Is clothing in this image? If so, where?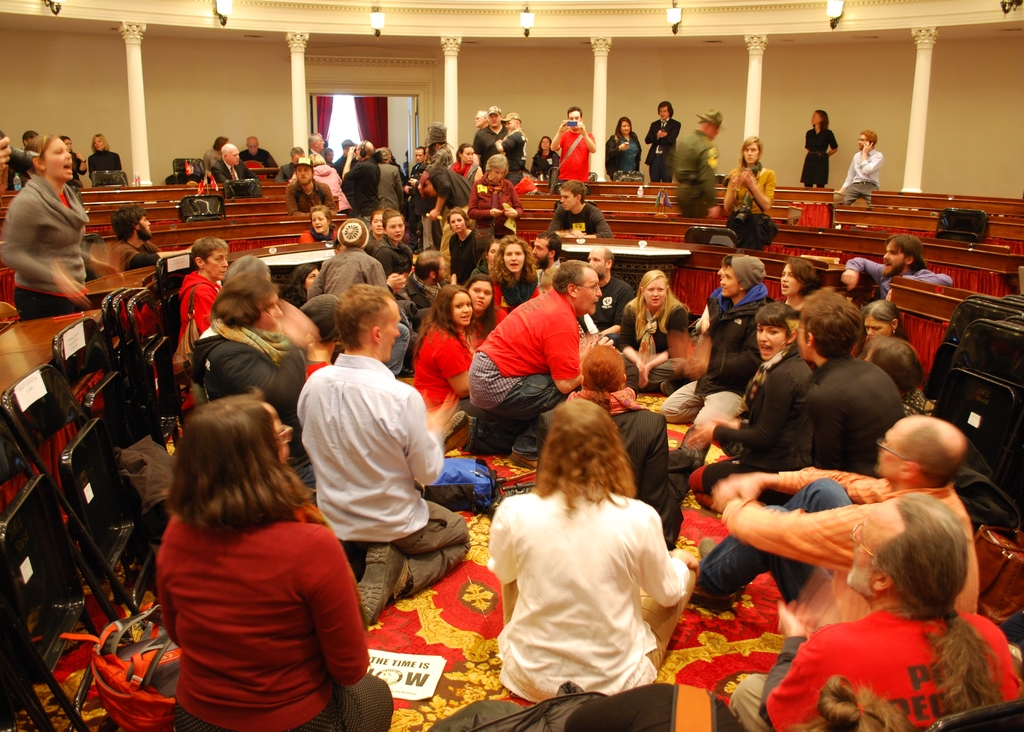
Yes, at bbox=(167, 261, 222, 363).
